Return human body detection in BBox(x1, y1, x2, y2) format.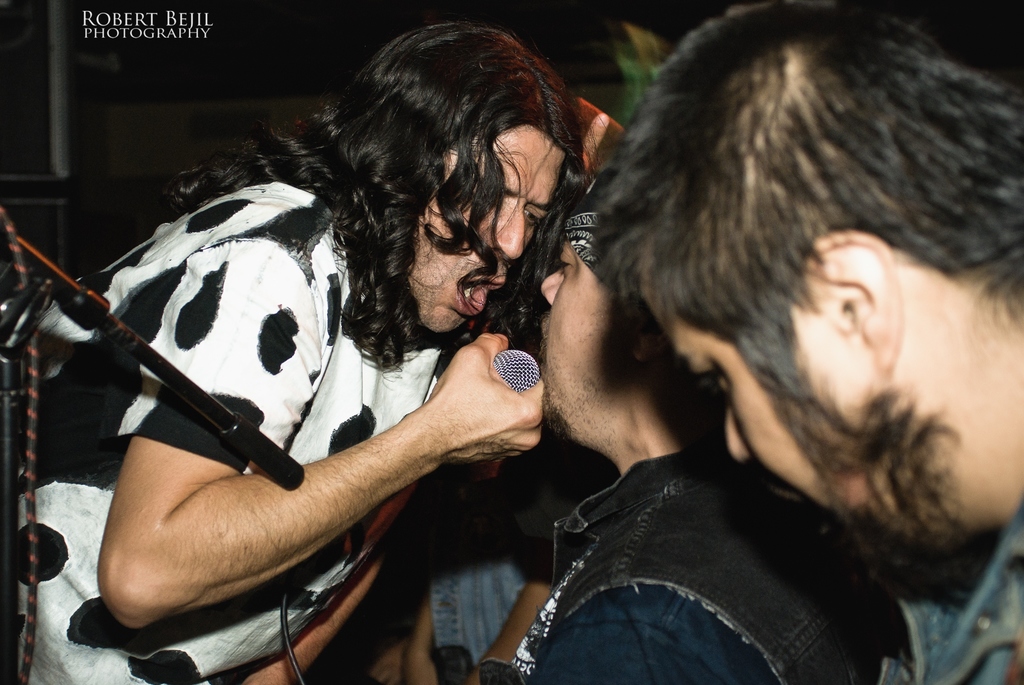
BBox(475, 455, 900, 684).
